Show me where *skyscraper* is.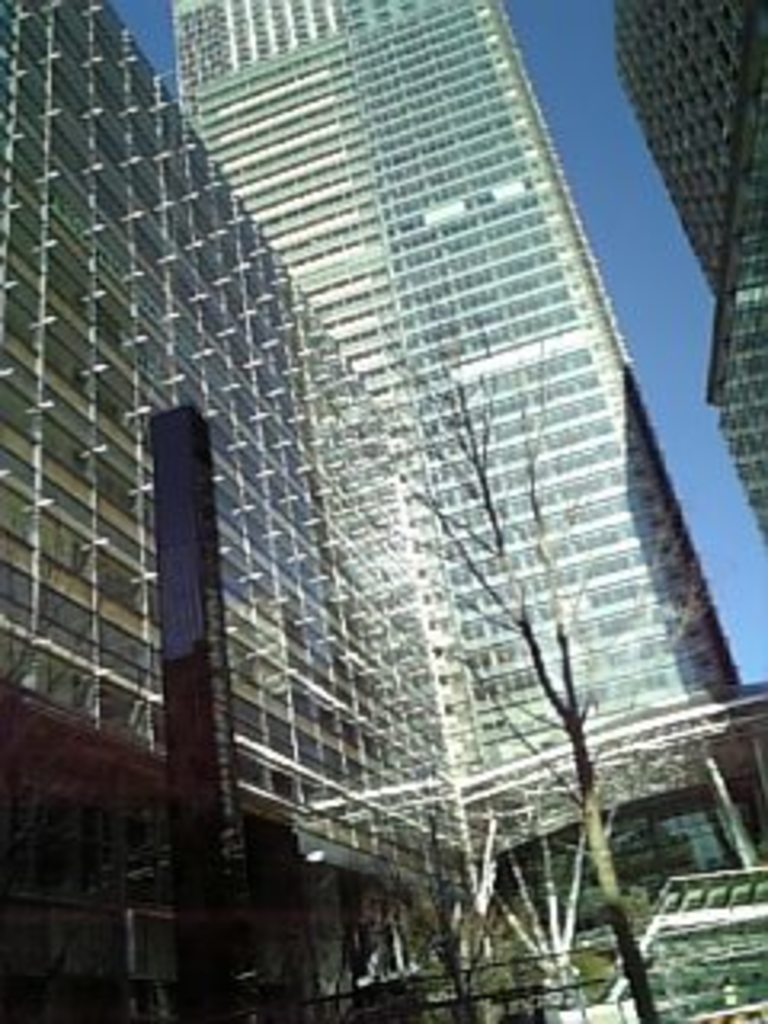
*skyscraper* is at [701, 45, 765, 531].
